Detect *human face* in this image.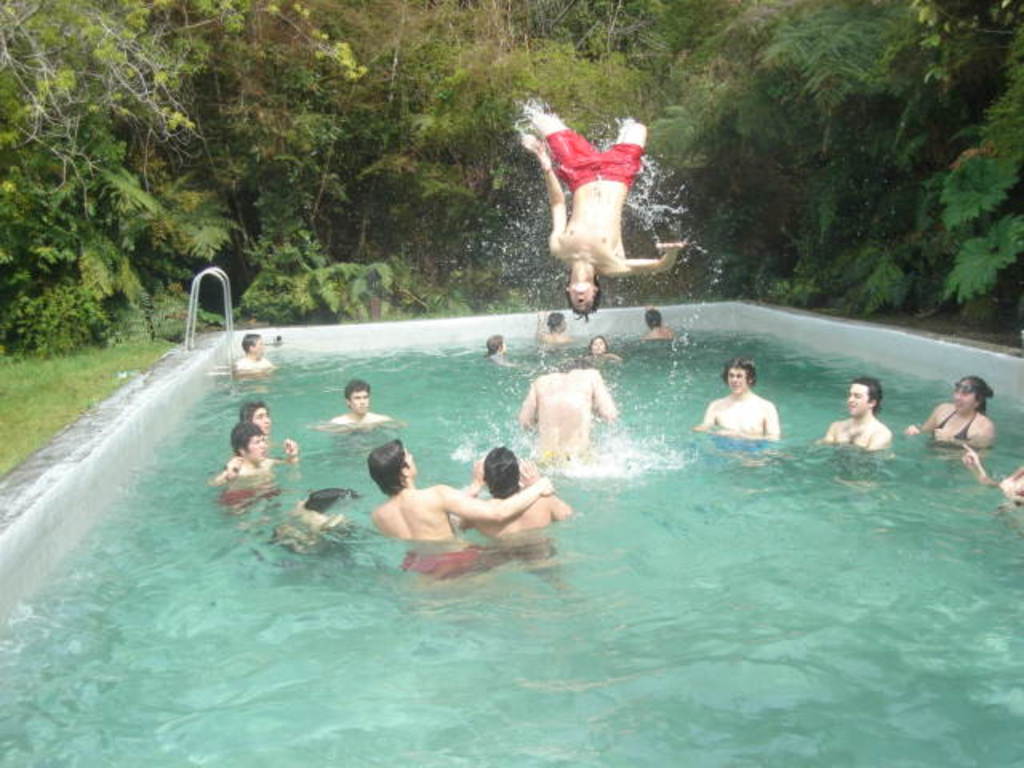
Detection: rect(245, 432, 267, 461).
